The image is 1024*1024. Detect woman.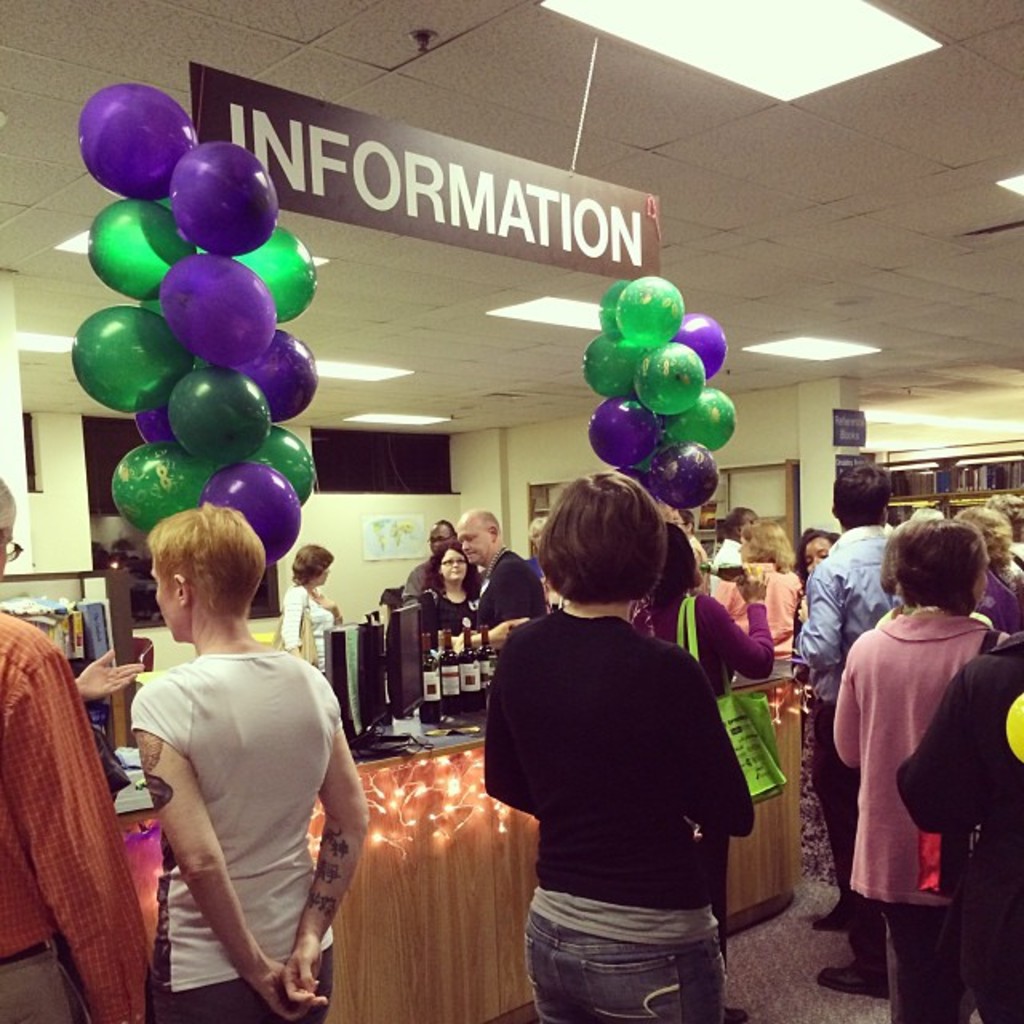
Detection: detection(123, 506, 378, 1022).
